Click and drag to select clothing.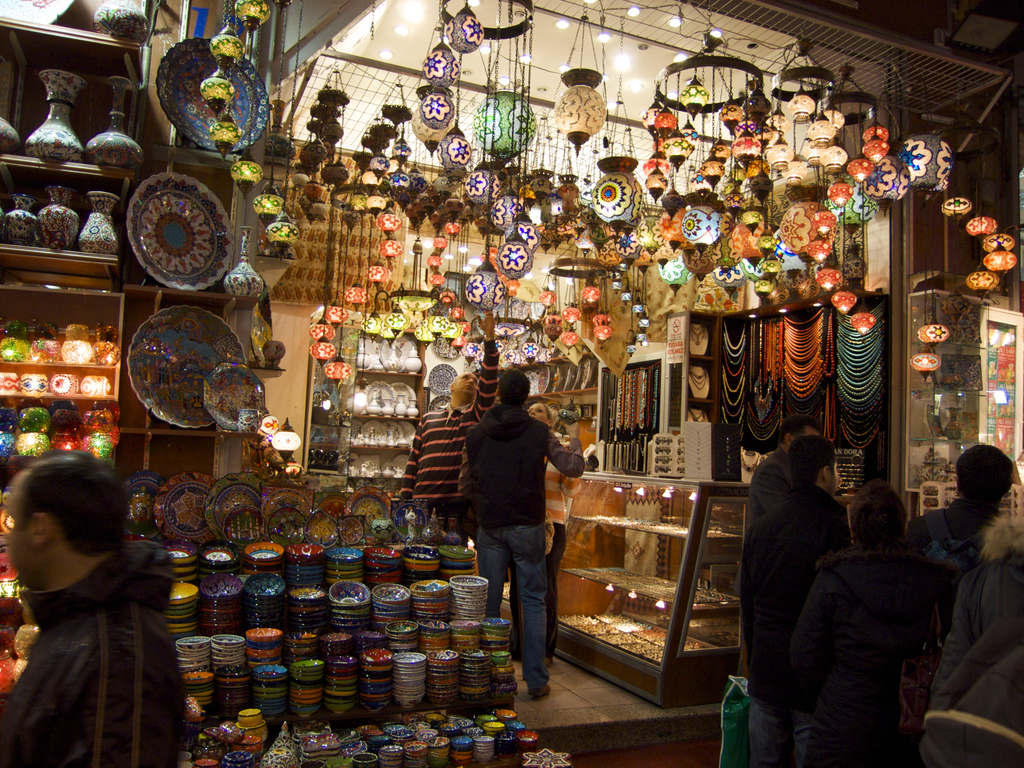
Selection: {"left": 4, "top": 534, "right": 190, "bottom": 767}.
